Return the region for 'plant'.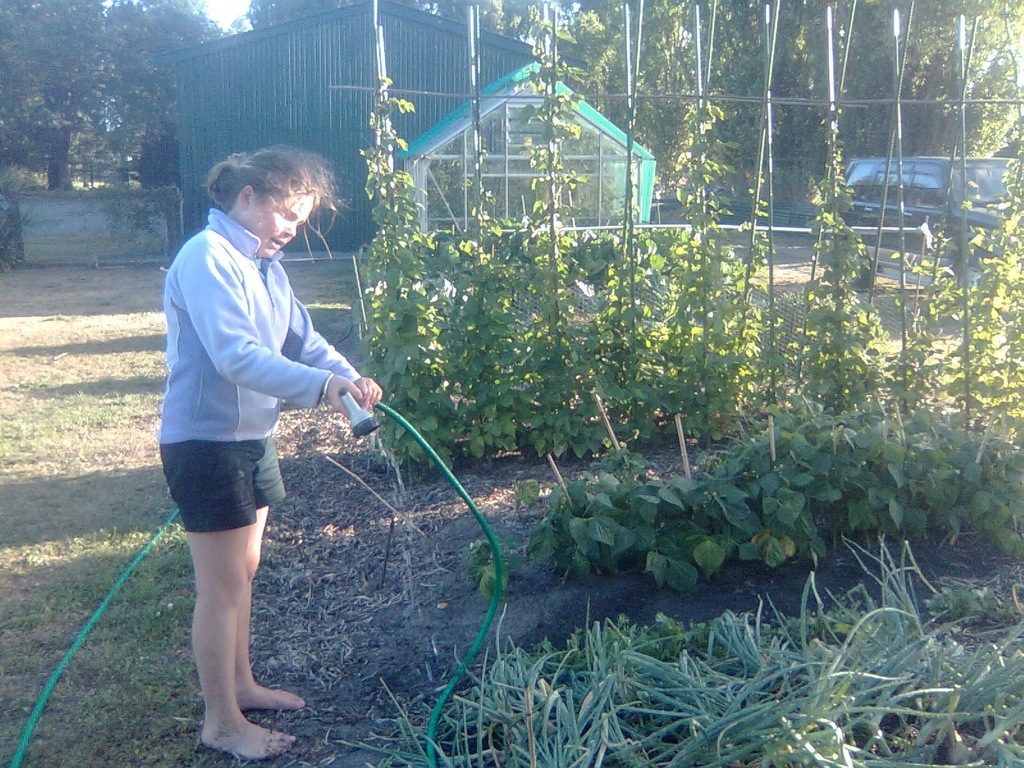
x1=127 y1=113 x2=186 y2=188.
